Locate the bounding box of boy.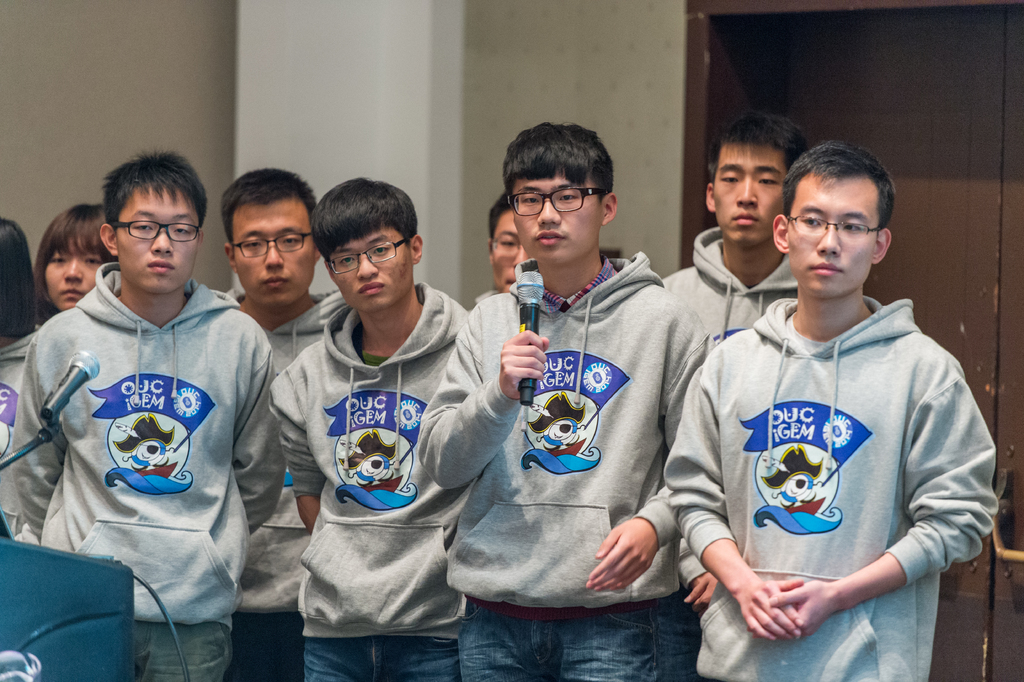
Bounding box: <bbox>12, 153, 282, 651</bbox>.
